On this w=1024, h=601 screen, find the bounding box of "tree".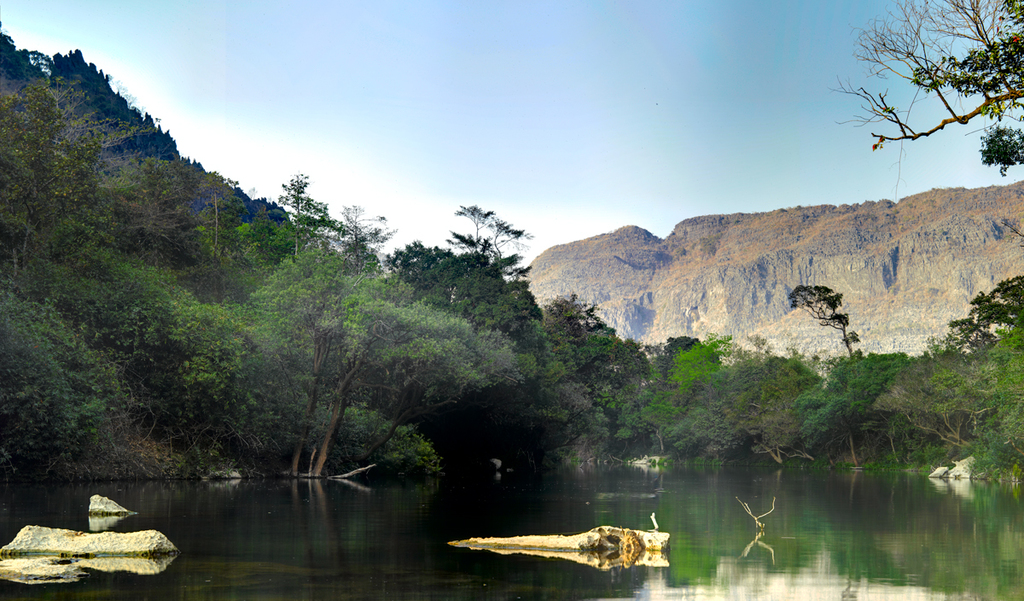
Bounding box: 794:353:881:467.
